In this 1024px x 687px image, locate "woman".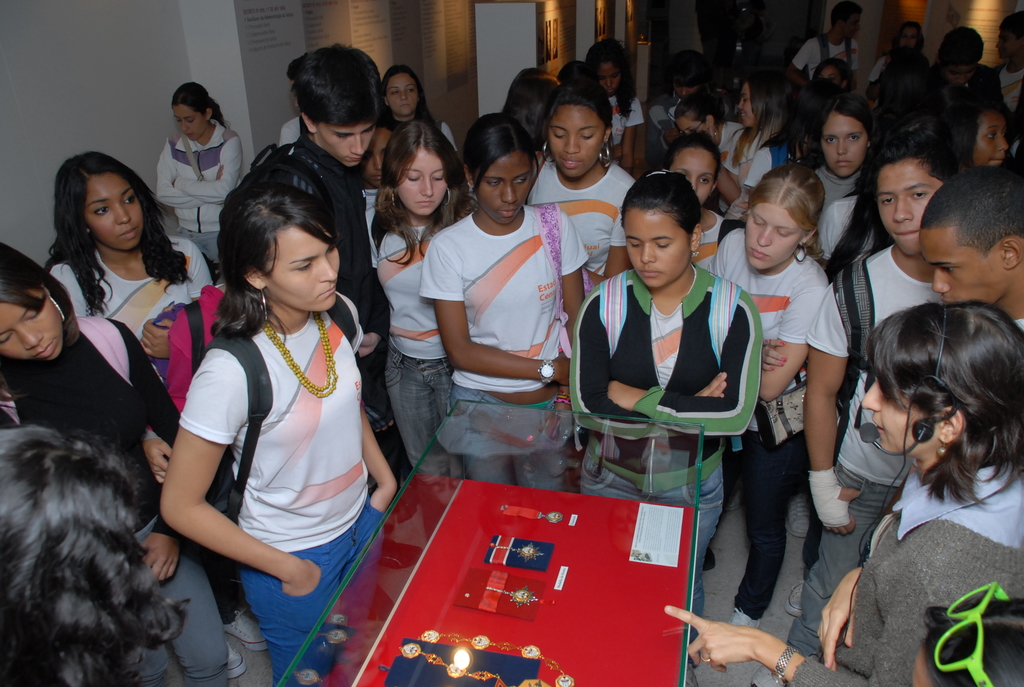
Bounding box: <bbox>147, 79, 246, 280</bbox>.
